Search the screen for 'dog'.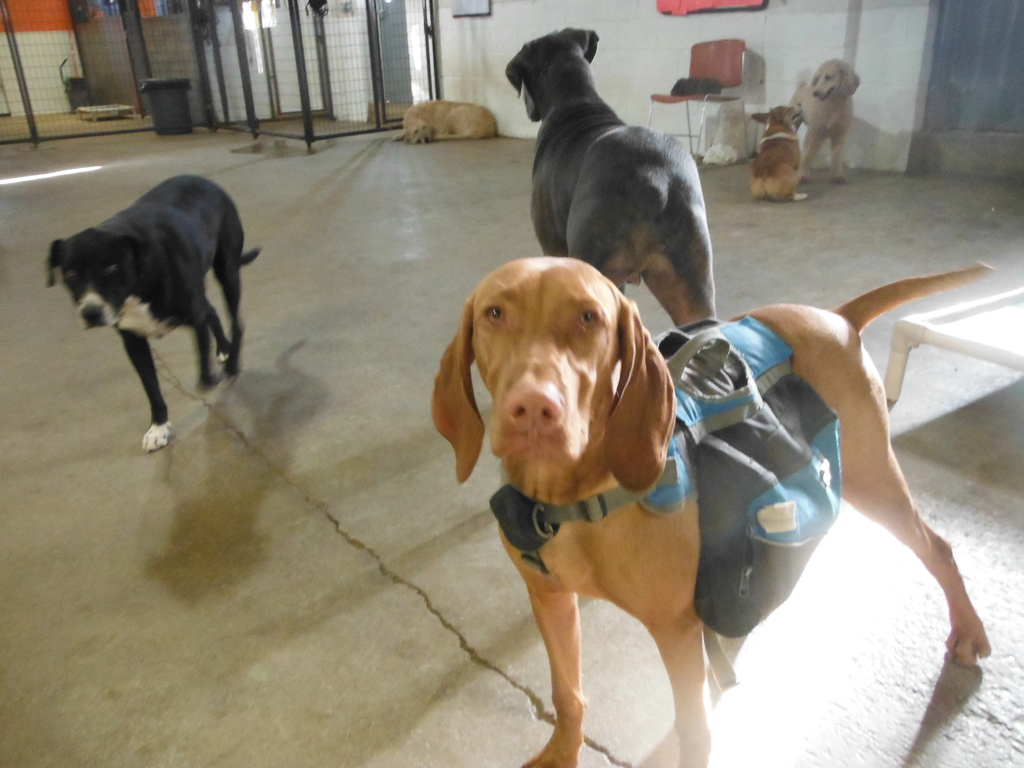
Found at crop(429, 257, 995, 767).
